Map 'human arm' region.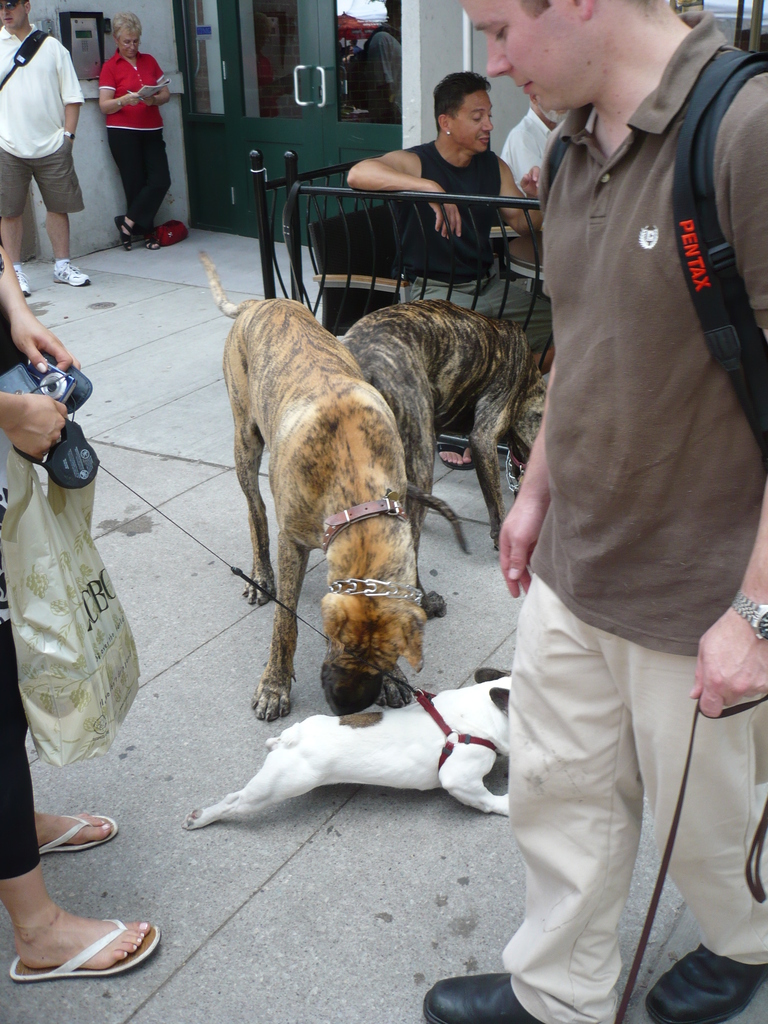
Mapped to x1=142, y1=68, x2=177, y2=108.
